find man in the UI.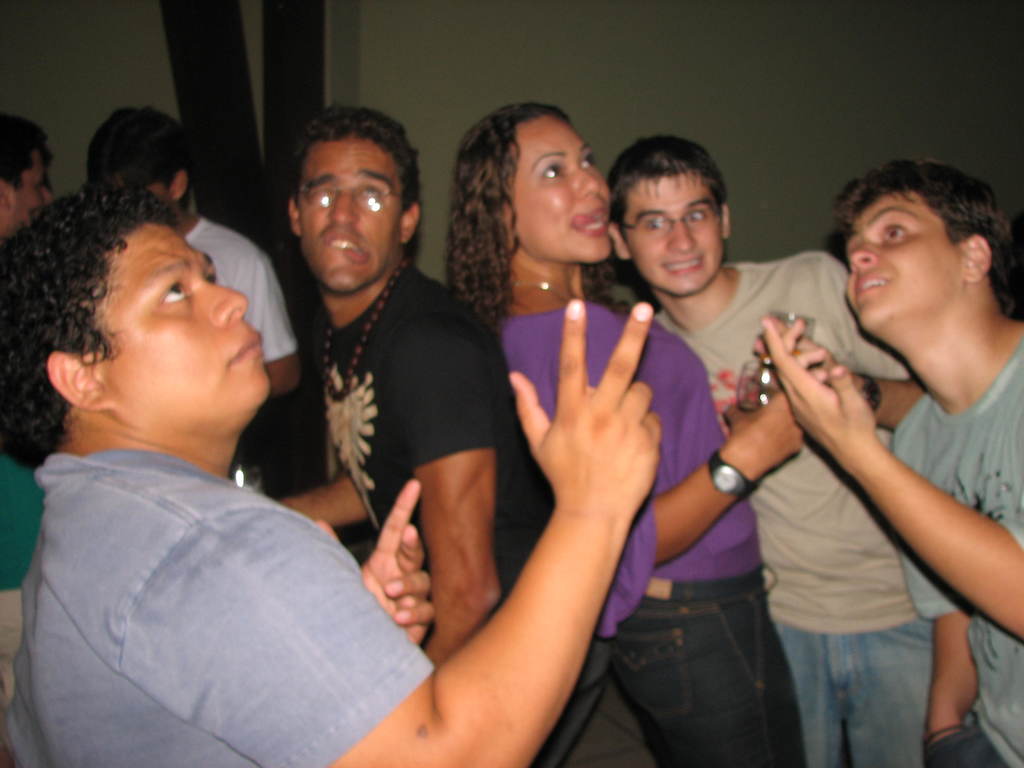
UI element at (0,166,672,767).
